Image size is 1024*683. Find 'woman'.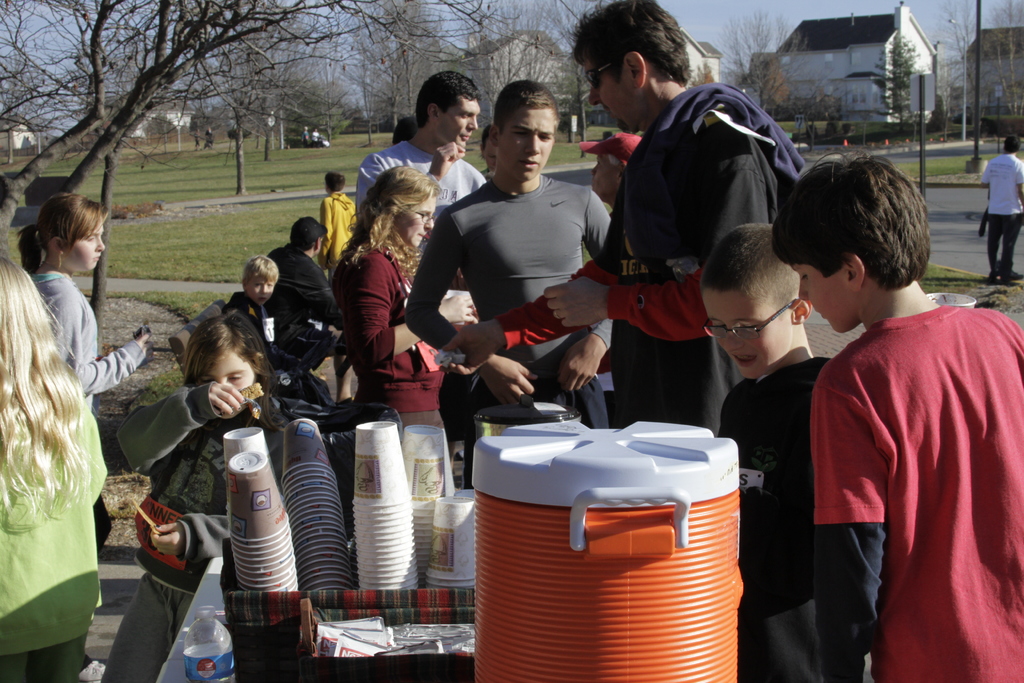
Rect(17, 198, 145, 682).
